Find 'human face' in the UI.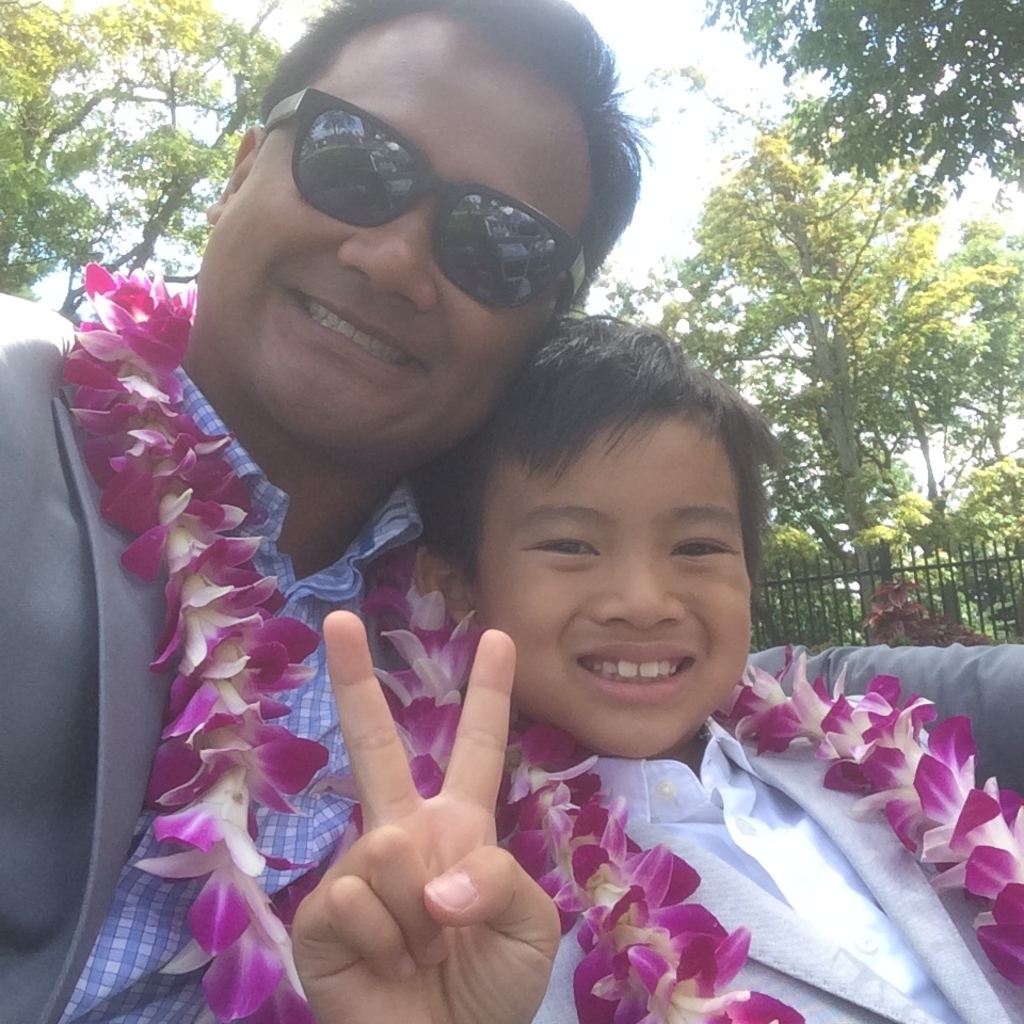
UI element at pyautogui.locateOnScreen(475, 407, 750, 761).
